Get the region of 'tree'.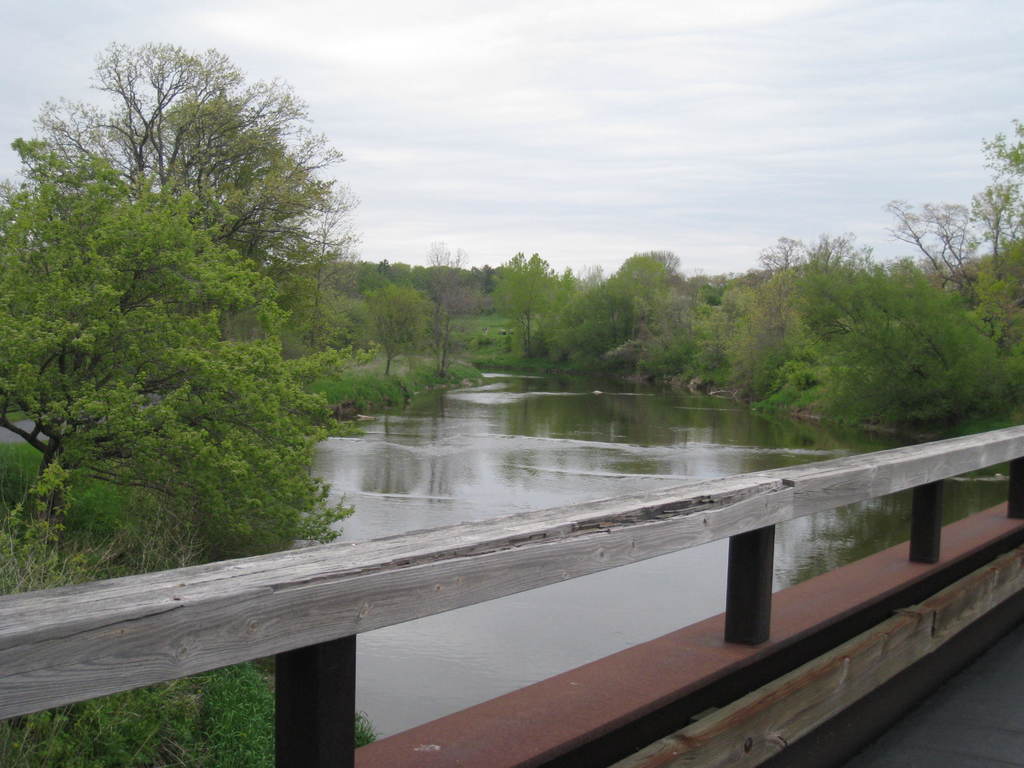
(29,40,358,325).
